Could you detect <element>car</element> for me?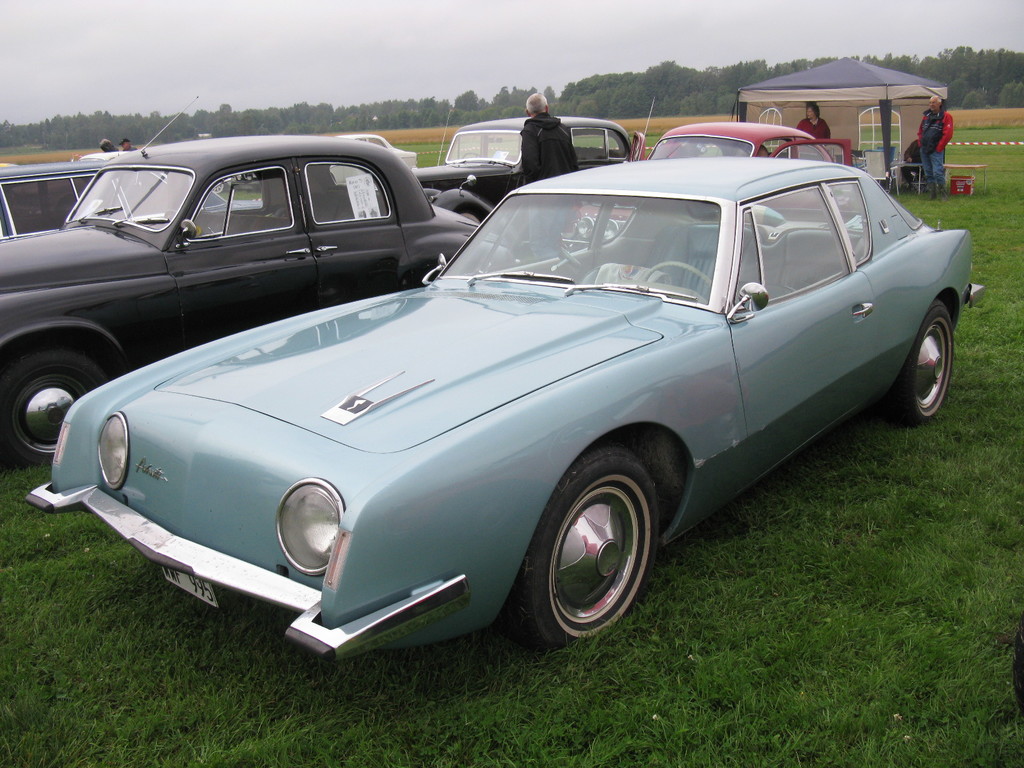
Detection result: 651,124,856,223.
